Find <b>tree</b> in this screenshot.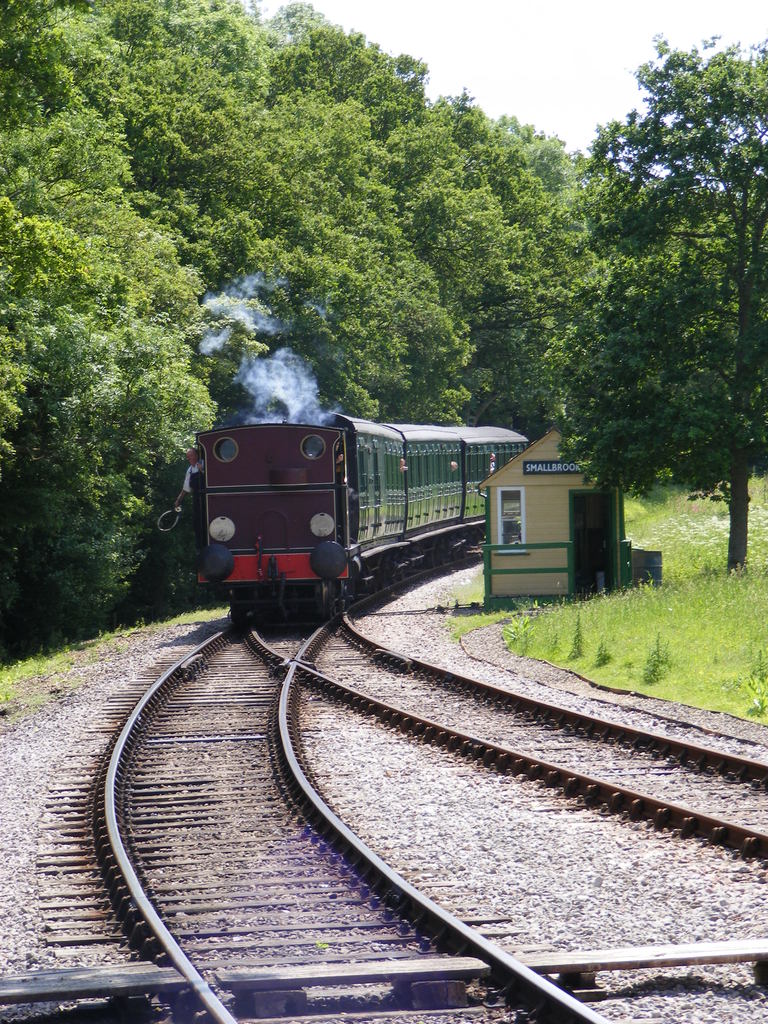
The bounding box for <b>tree</b> is {"left": 534, "top": 24, "right": 767, "bottom": 570}.
